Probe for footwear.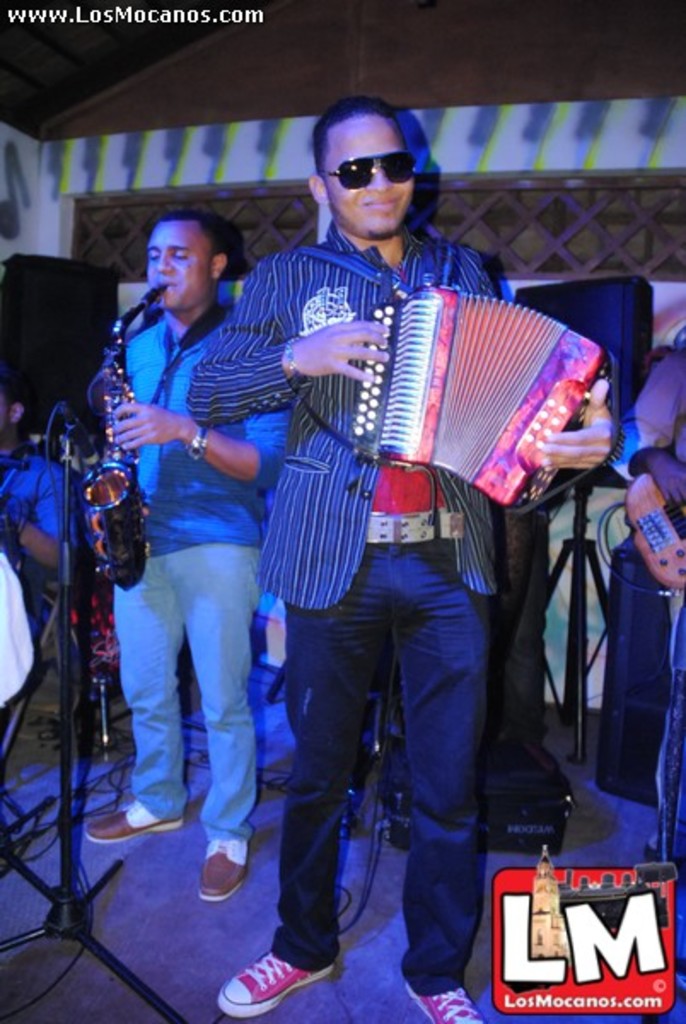
Probe result: box(196, 828, 253, 915).
